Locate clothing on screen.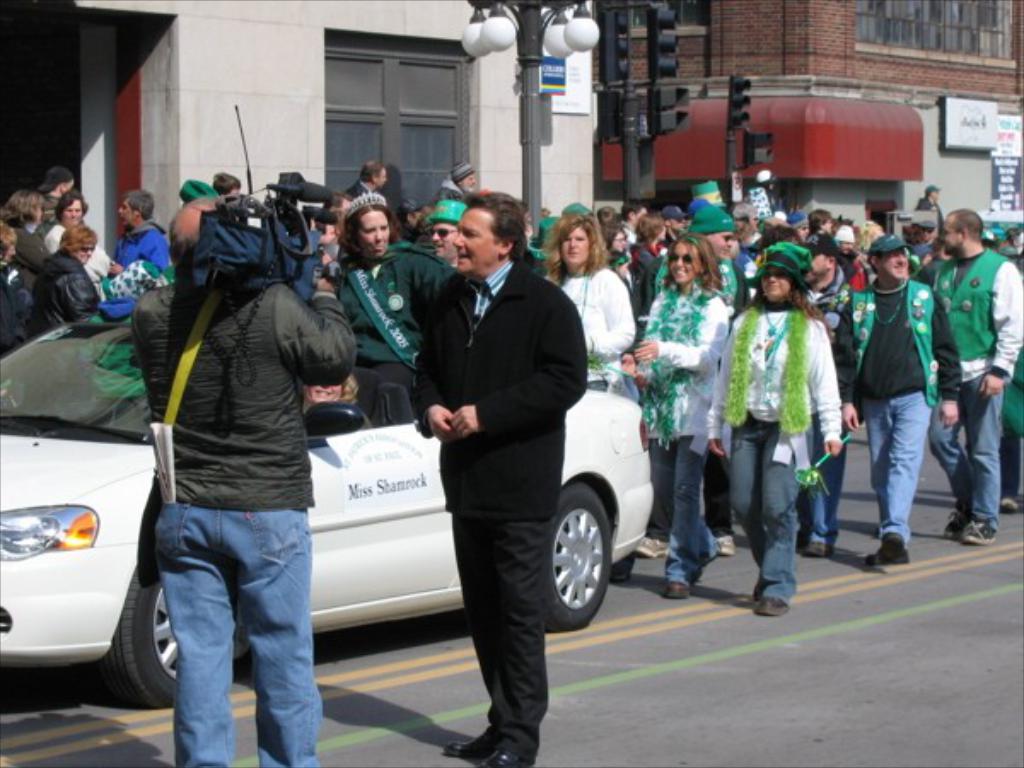
On screen at (x1=106, y1=183, x2=340, y2=730).
